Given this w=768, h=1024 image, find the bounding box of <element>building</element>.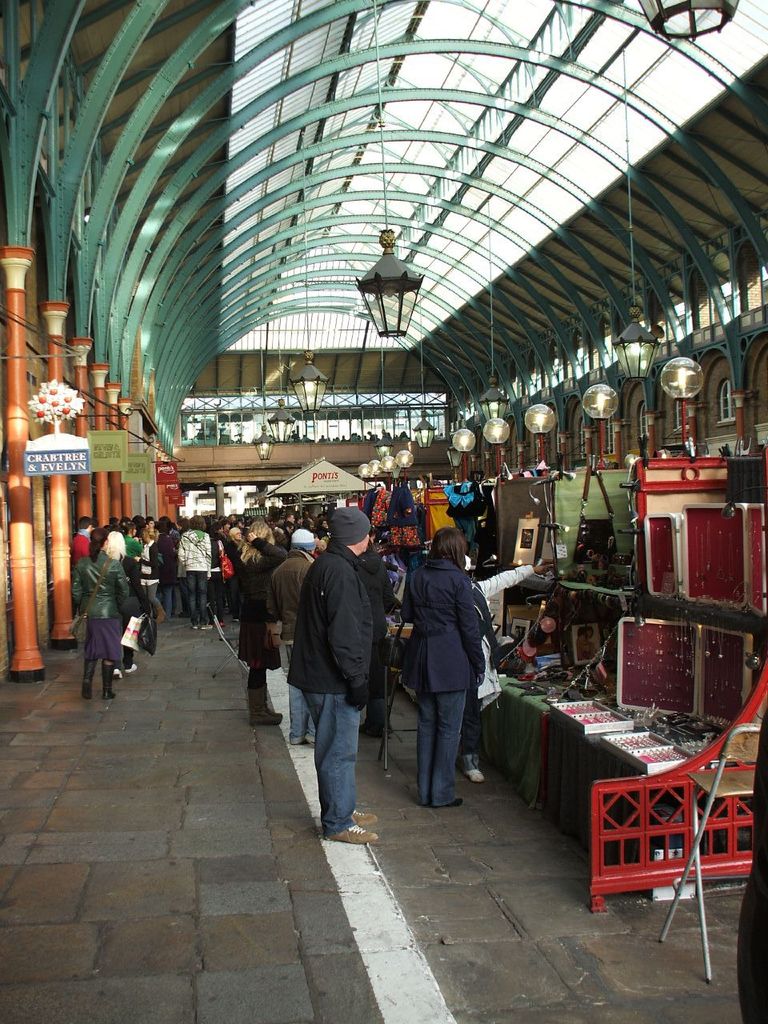
region(0, 0, 767, 1023).
